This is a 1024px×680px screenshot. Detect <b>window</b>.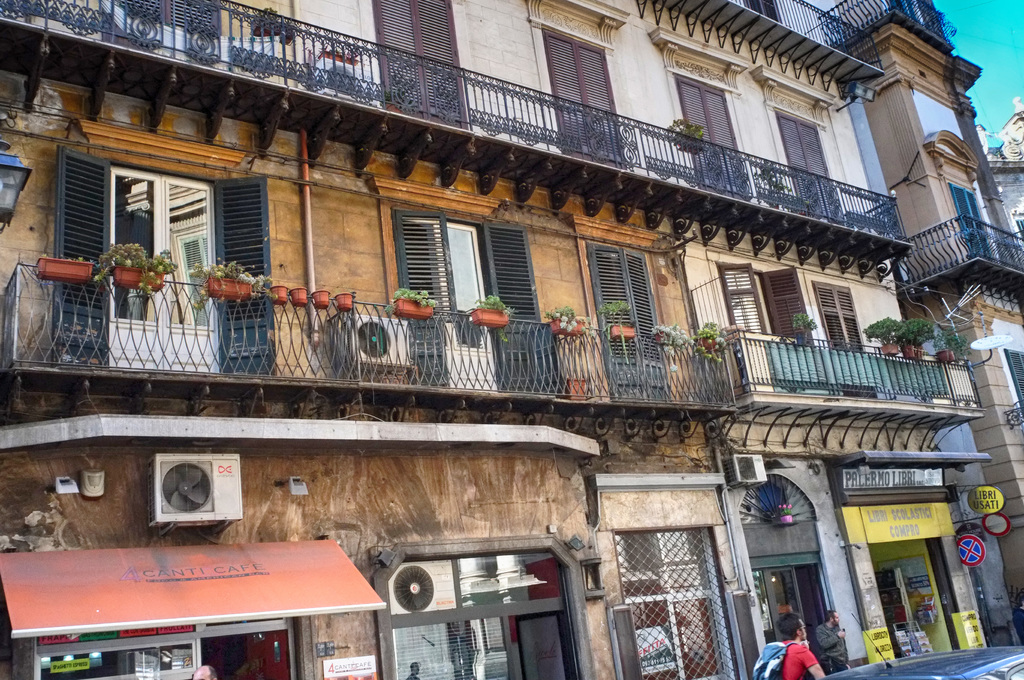
(52, 170, 268, 373).
